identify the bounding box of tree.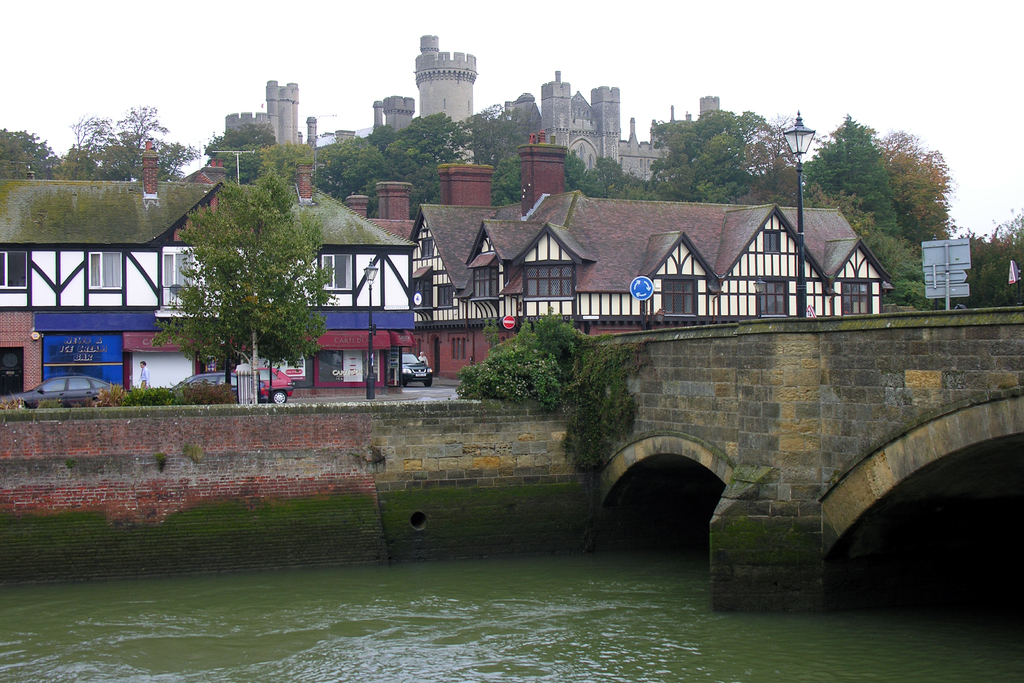
bbox=(735, 126, 794, 199).
